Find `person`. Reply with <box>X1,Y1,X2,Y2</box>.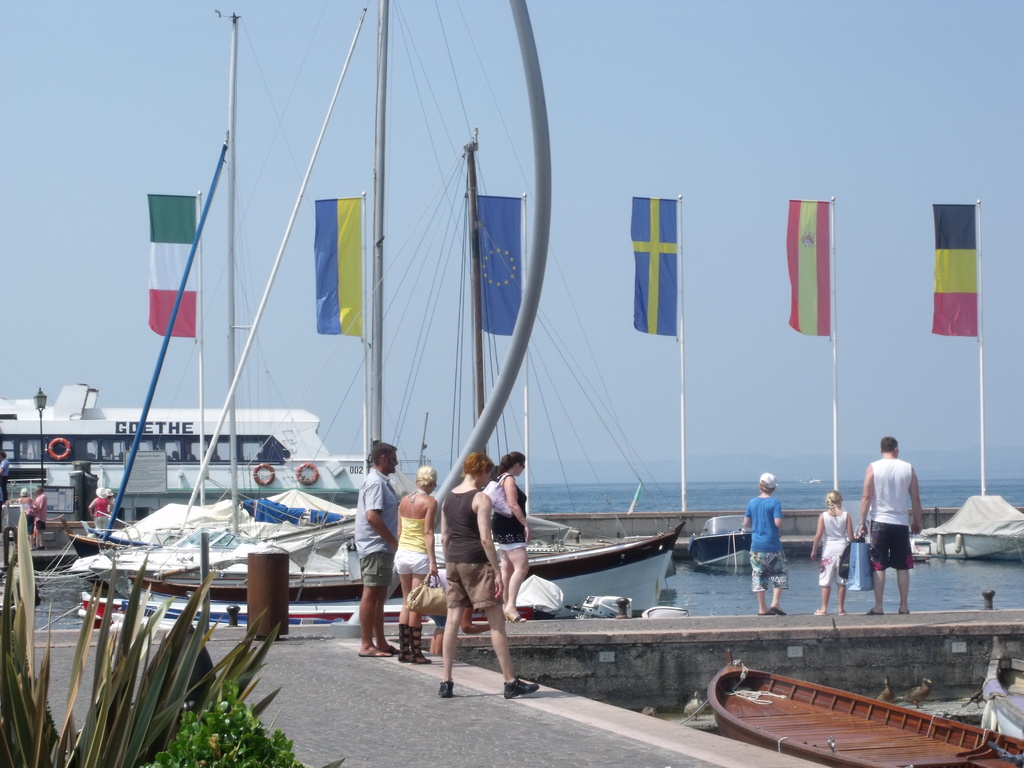
<box>0,451,12,499</box>.
